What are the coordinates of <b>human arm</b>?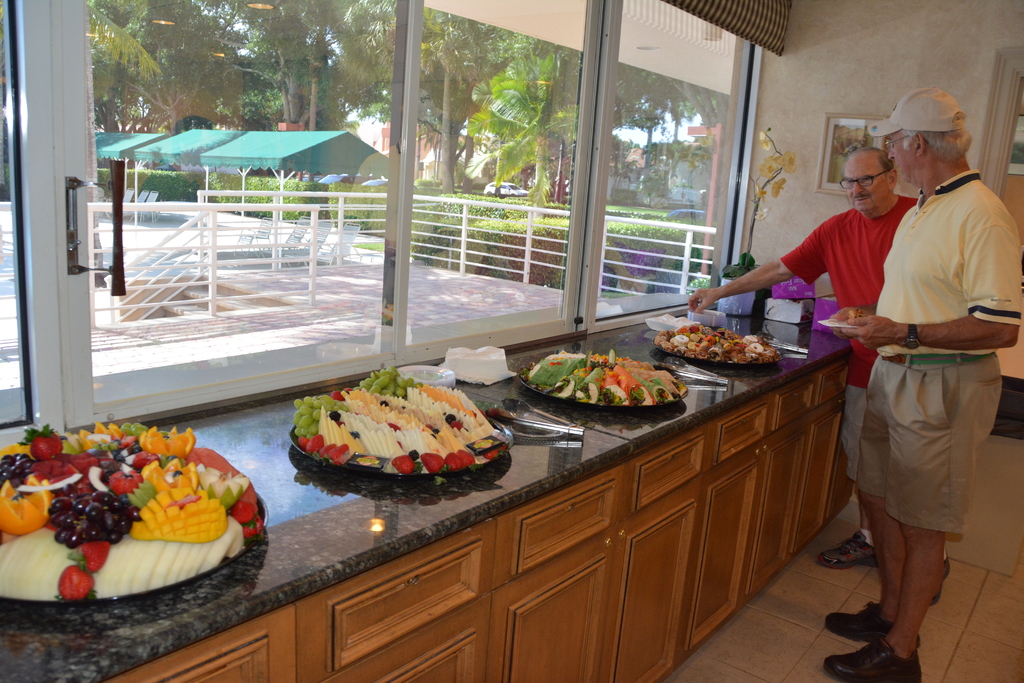
678,213,862,311.
